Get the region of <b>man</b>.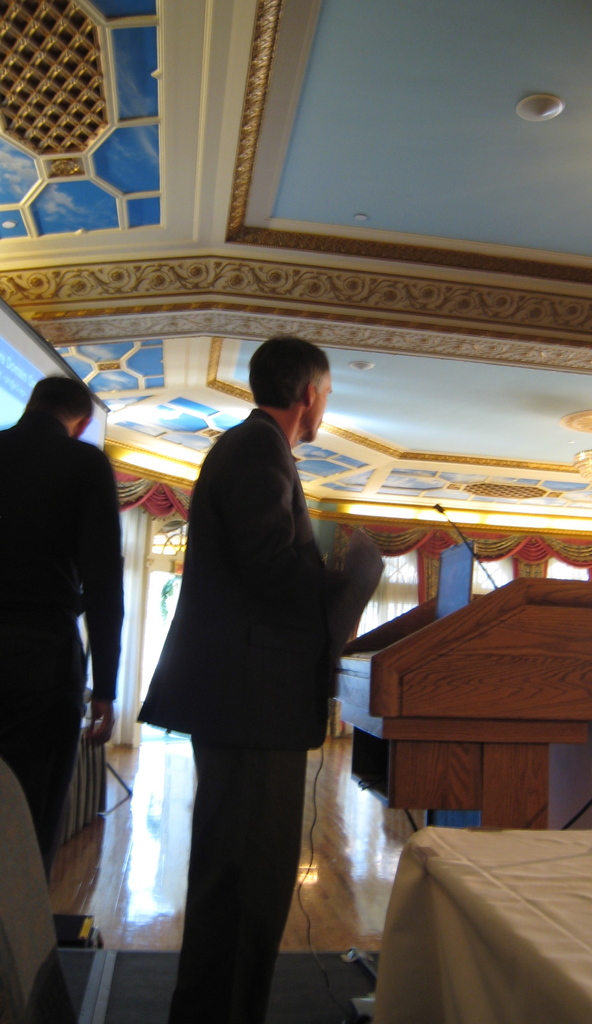
[x1=134, y1=310, x2=387, y2=1019].
